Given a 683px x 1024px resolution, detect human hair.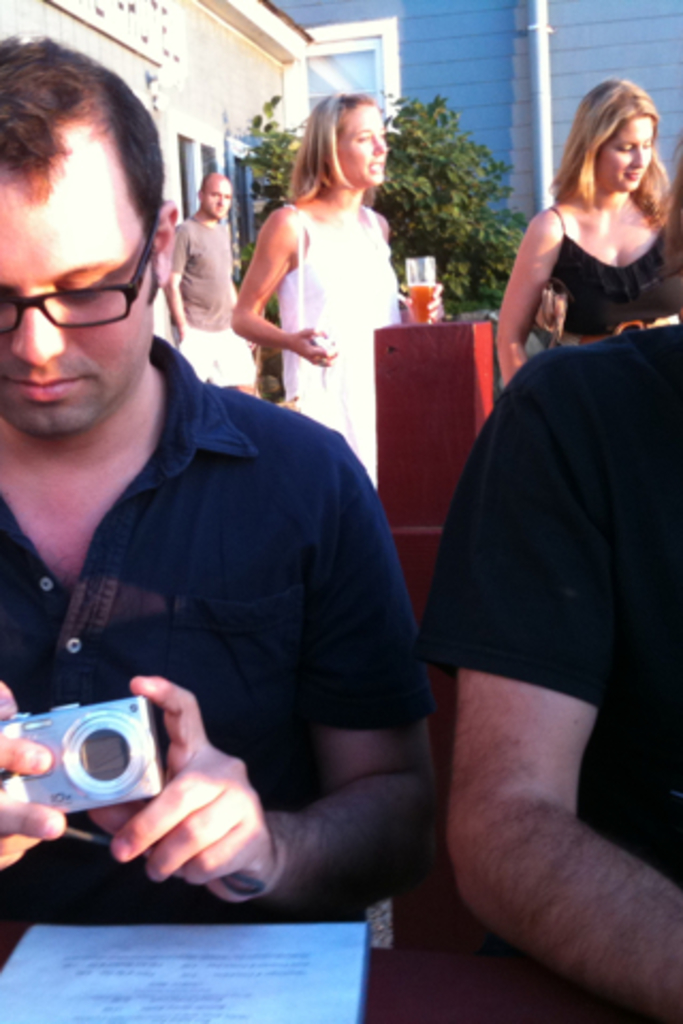
BBox(9, 28, 147, 290).
